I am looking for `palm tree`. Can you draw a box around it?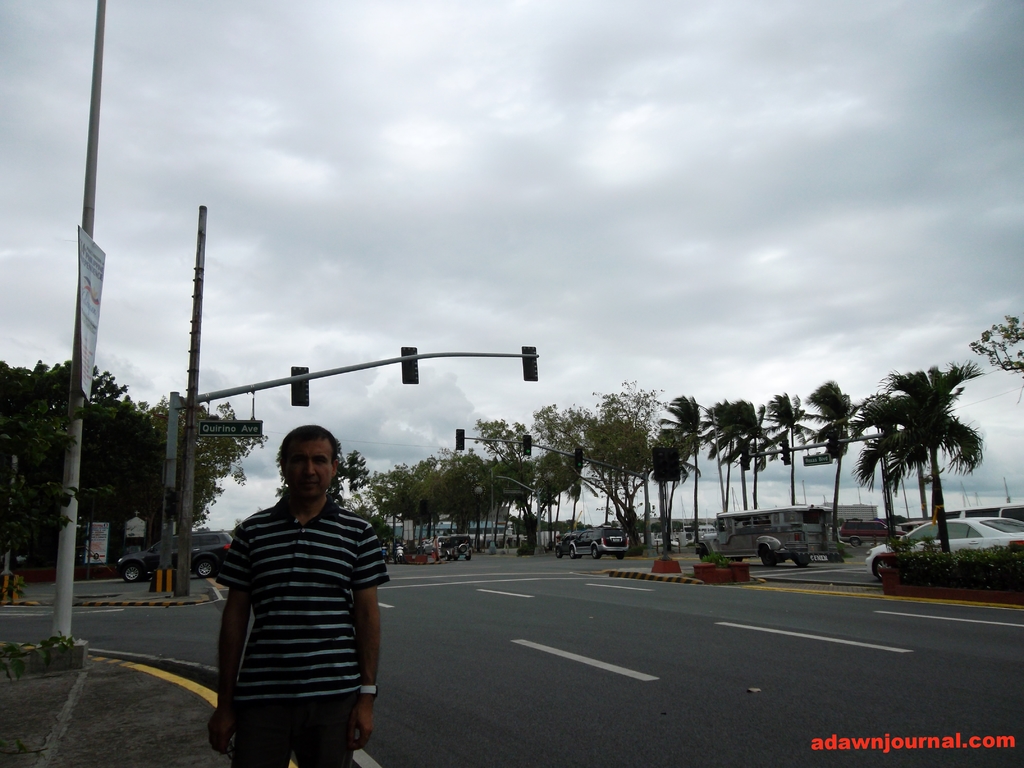
Sure, the bounding box is x1=168 y1=507 x2=210 y2=575.
